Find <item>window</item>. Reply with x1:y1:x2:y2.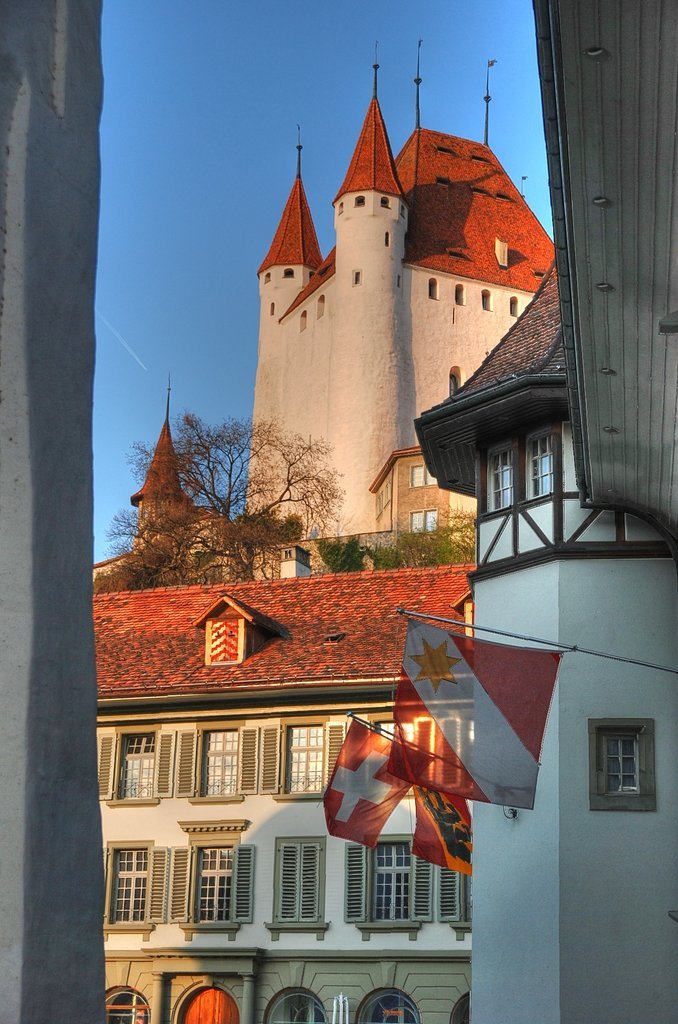
261:715:351:805.
